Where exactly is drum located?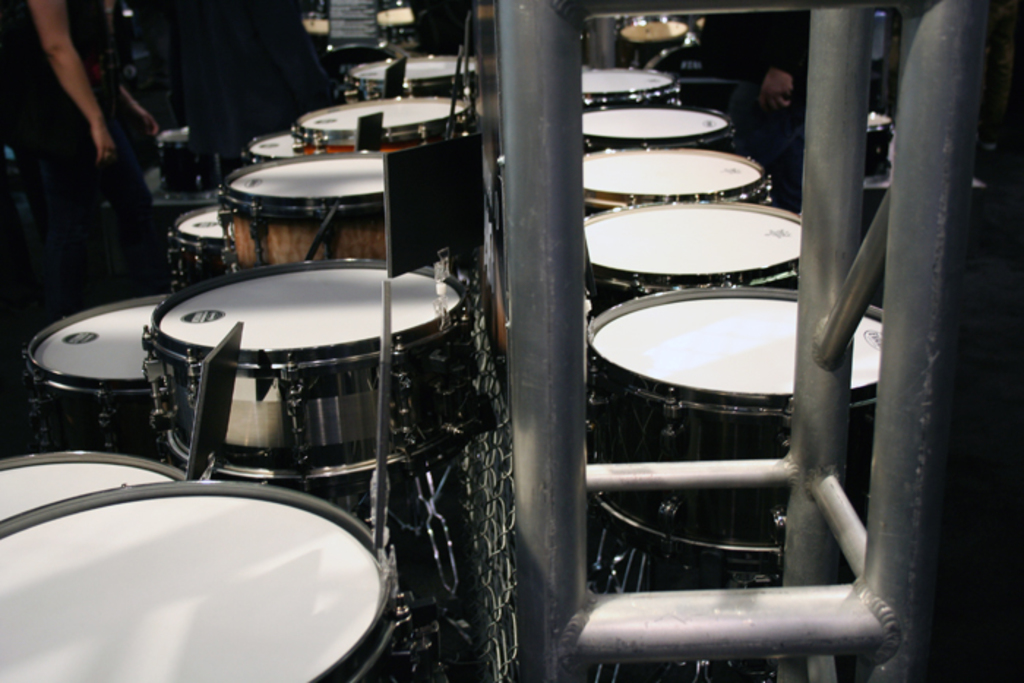
Its bounding box is pyautogui.locateOnScreen(581, 149, 771, 209).
